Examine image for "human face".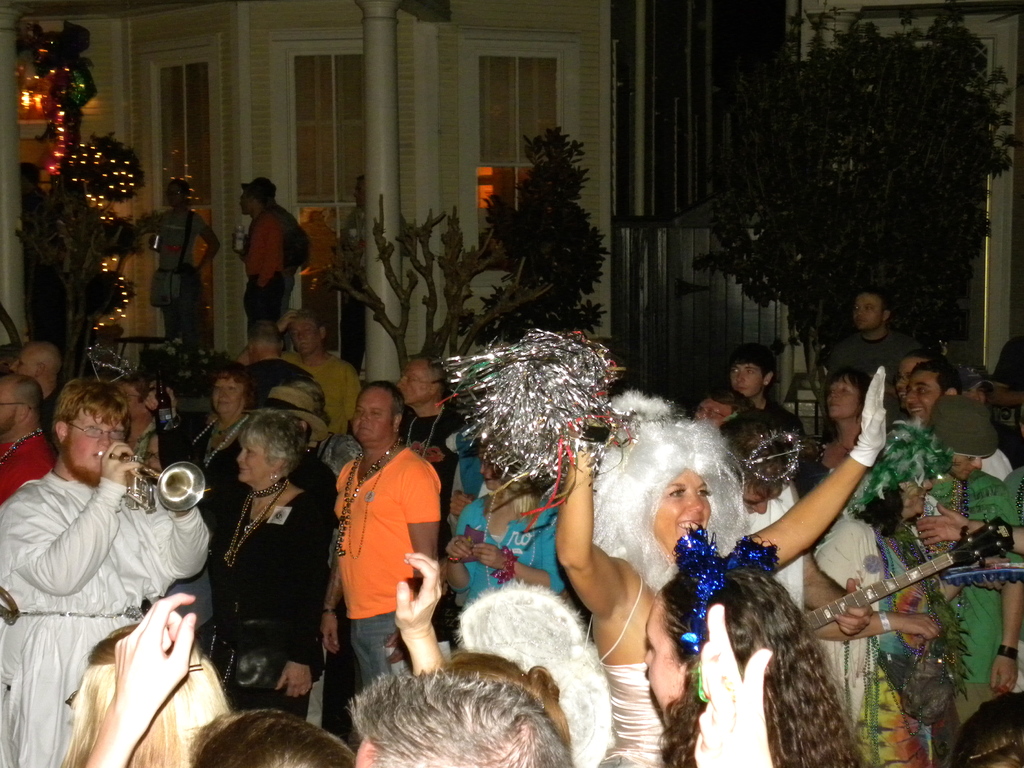
Examination result: {"left": 70, "top": 410, "right": 123, "bottom": 472}.
